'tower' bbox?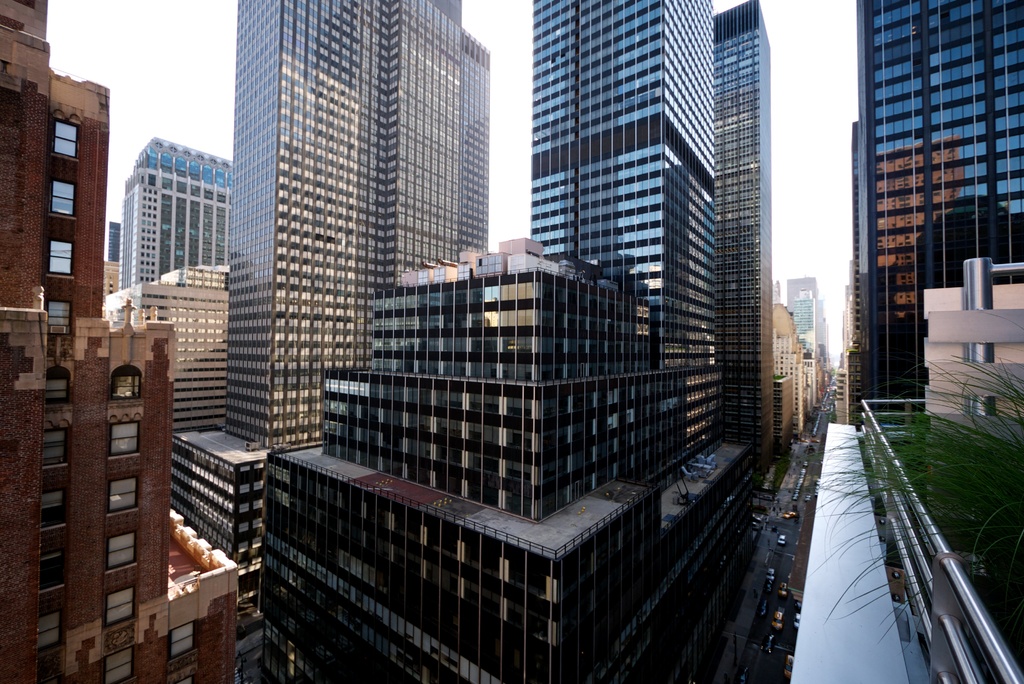
box=[110, 277, 227, 446]
